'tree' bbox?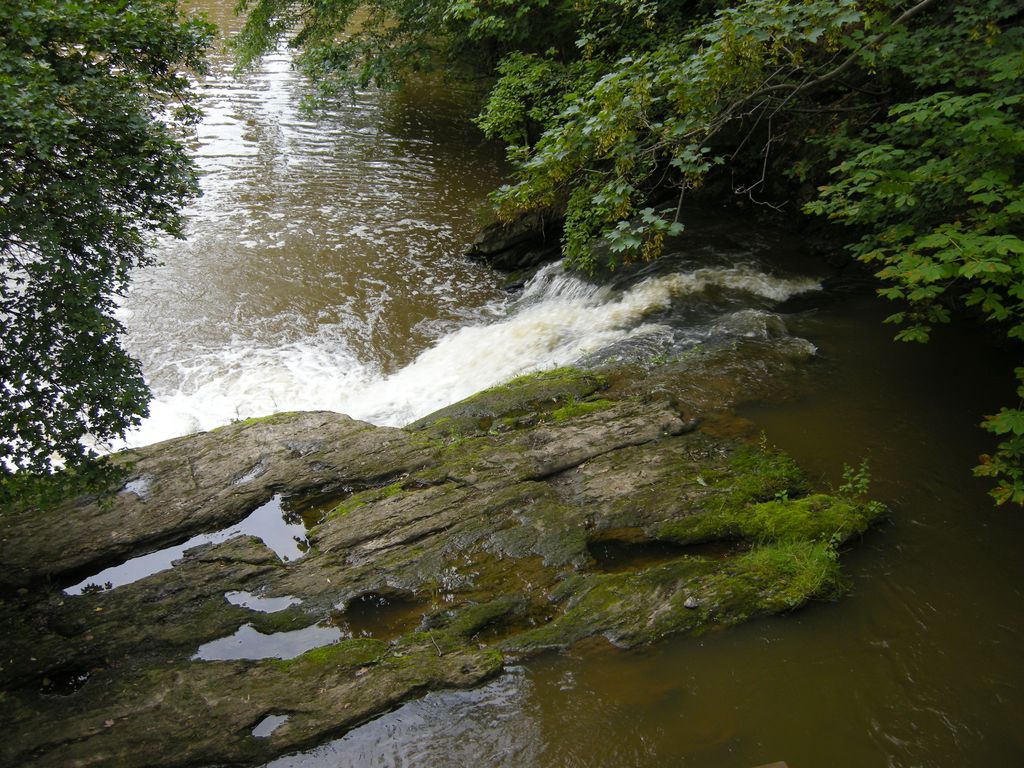
BBox(973, 407, 1023, 499)
